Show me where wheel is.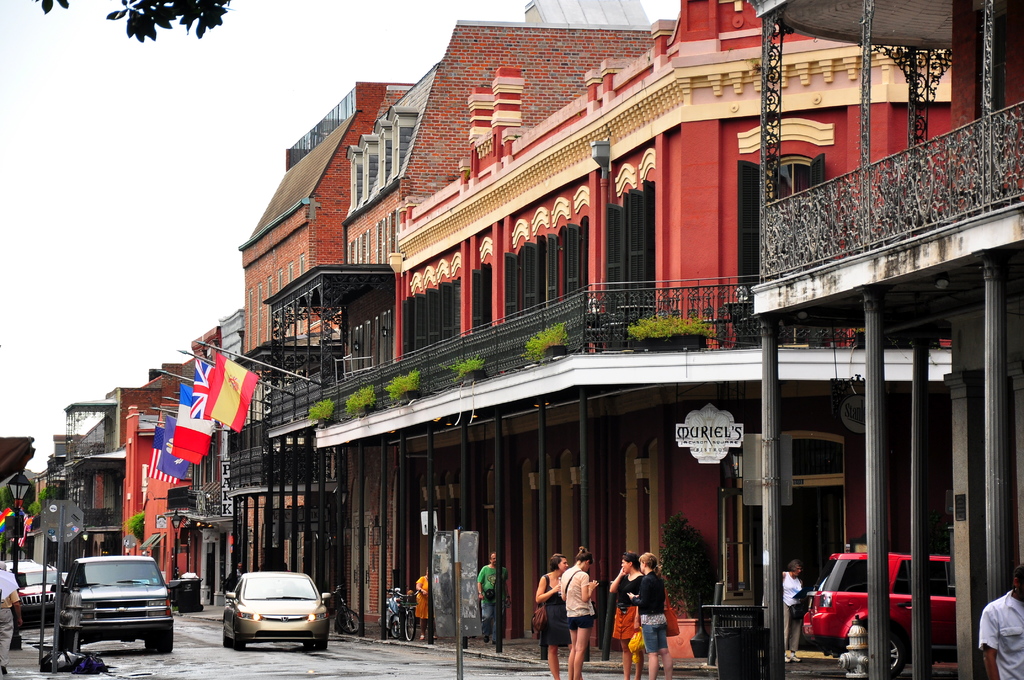
wheel is at x1=313, y1=635, x2=329, y2=656.
